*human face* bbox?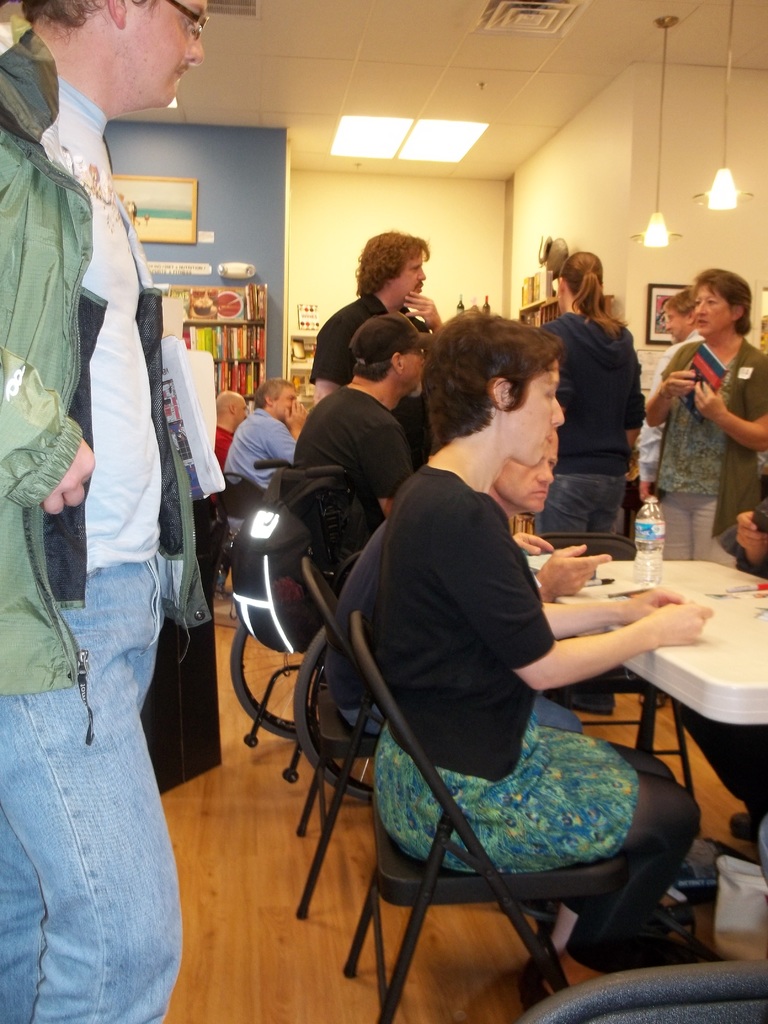
664,311,685,346
